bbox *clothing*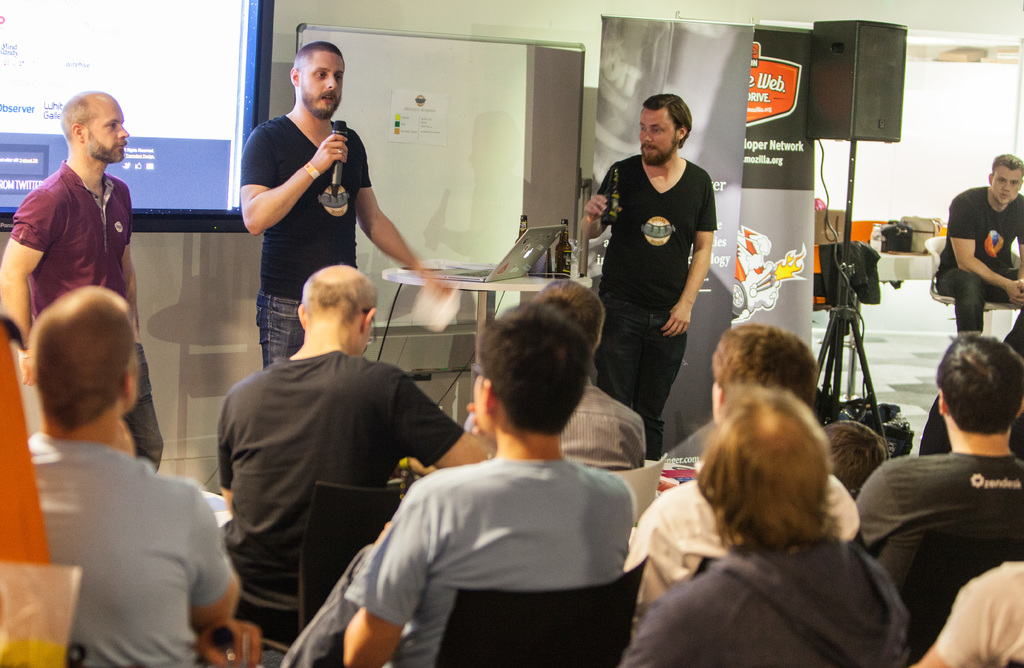
Rect(220, 351, 468, 655)
